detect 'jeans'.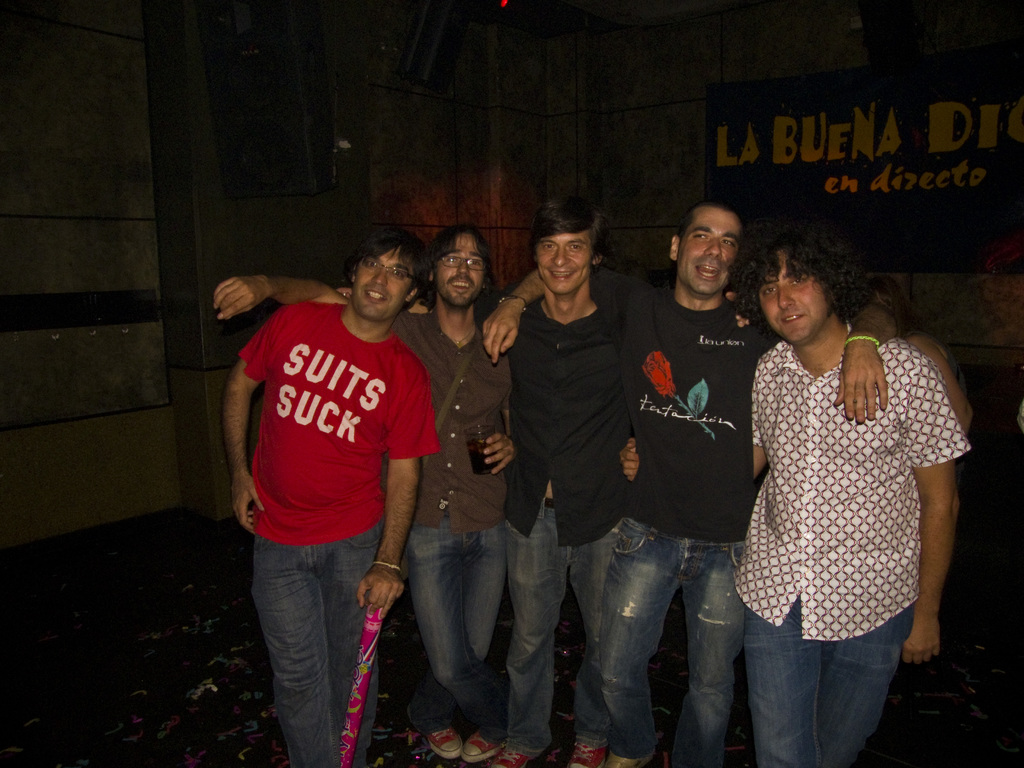
Detected at crop(404, 502, 505, 740).
